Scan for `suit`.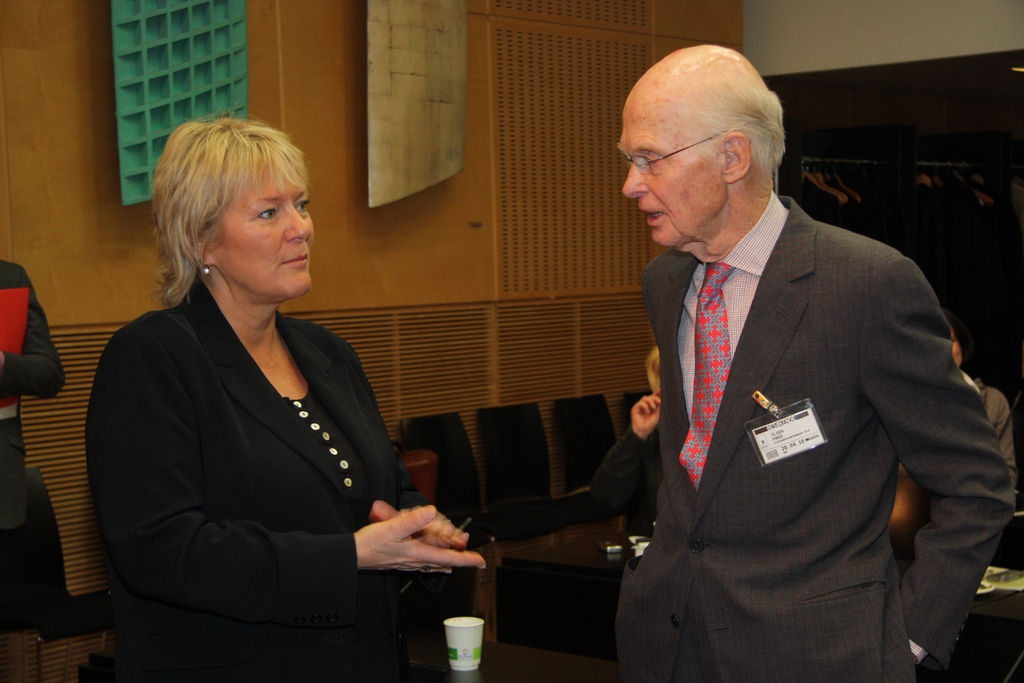
Scan result: 82, 212, 469, 651.
